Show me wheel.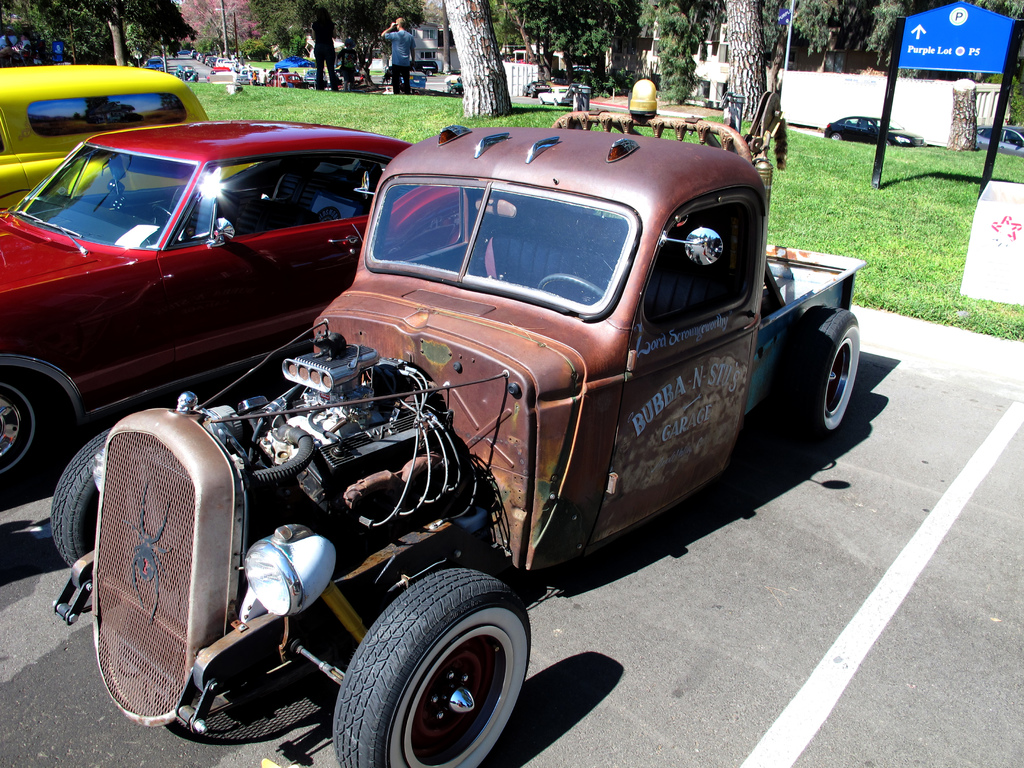
wheel is here: (538, 270, 600, 303).
